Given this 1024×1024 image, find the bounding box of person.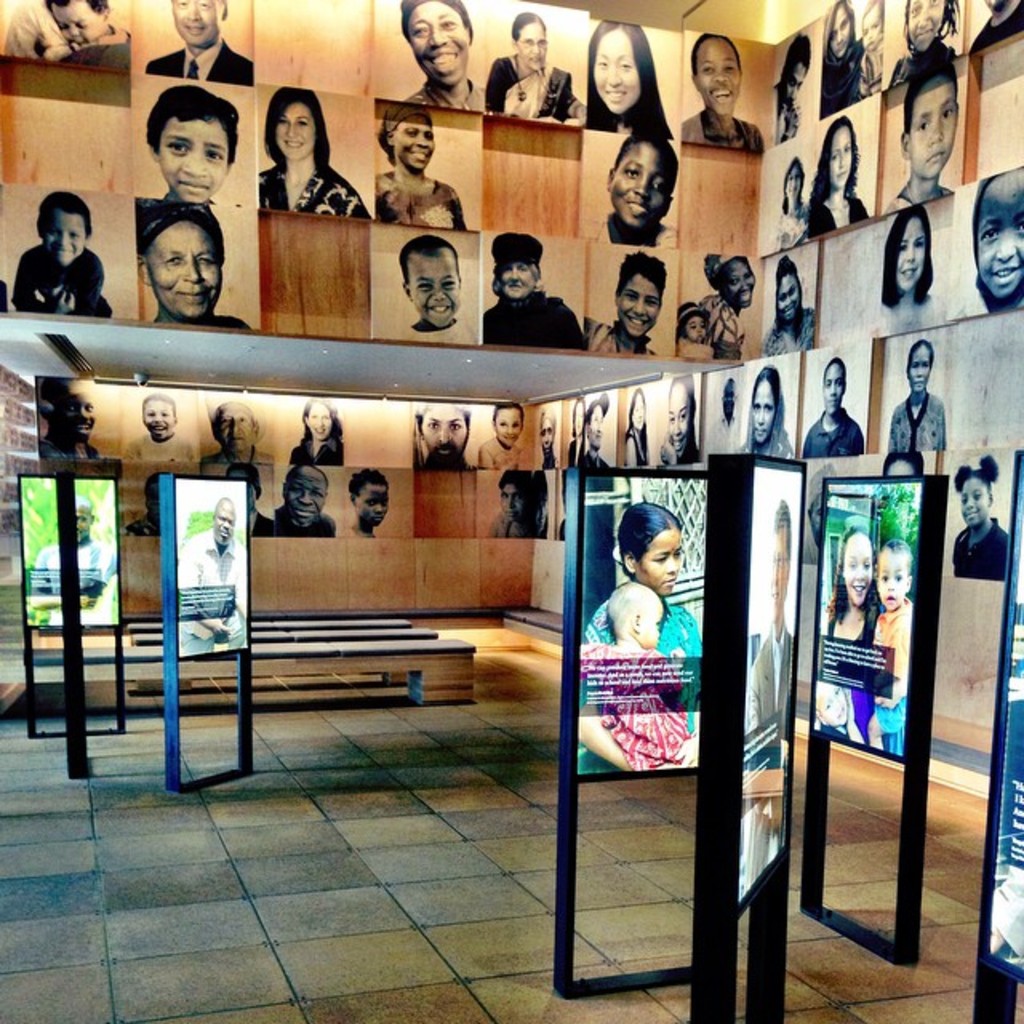
bbox=[411, 400, 469, 474].
